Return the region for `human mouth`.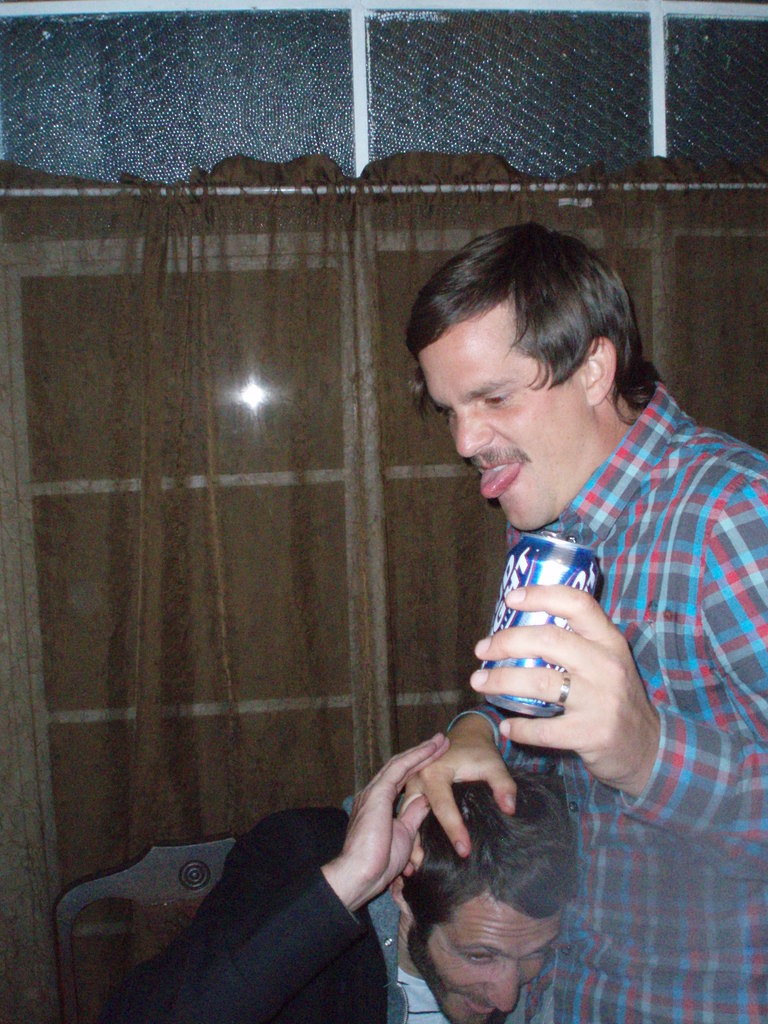
detection(464, 993, 493, 1022).
